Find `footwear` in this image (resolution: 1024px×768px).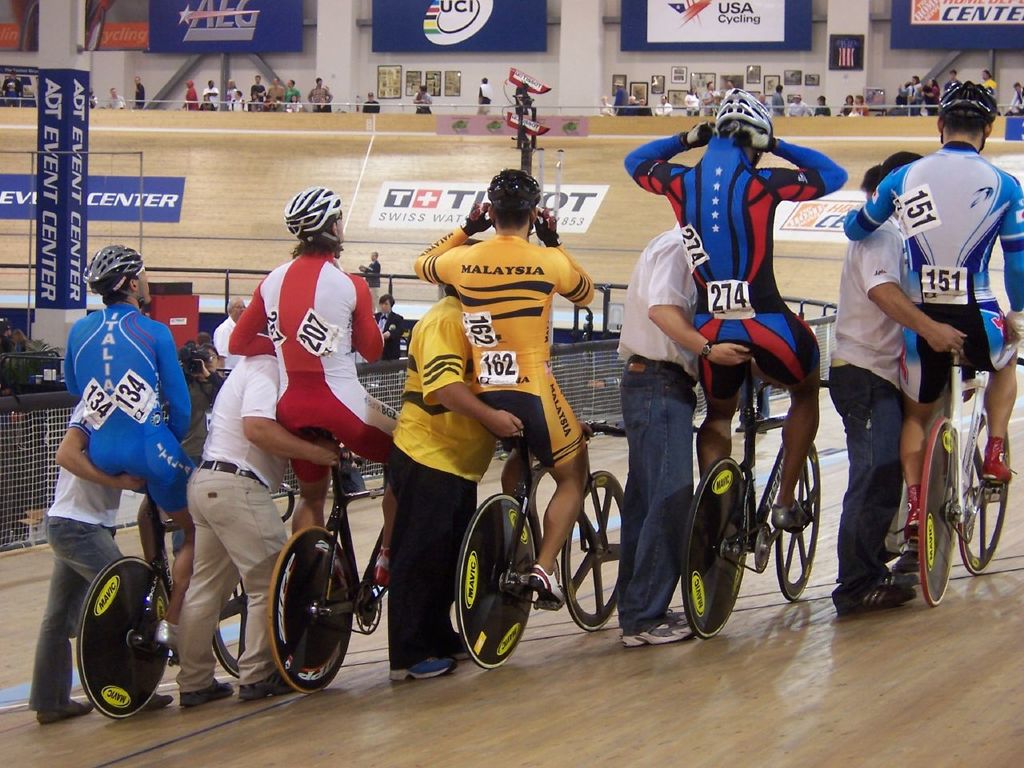
select_region(242, 669, 295, 702).
